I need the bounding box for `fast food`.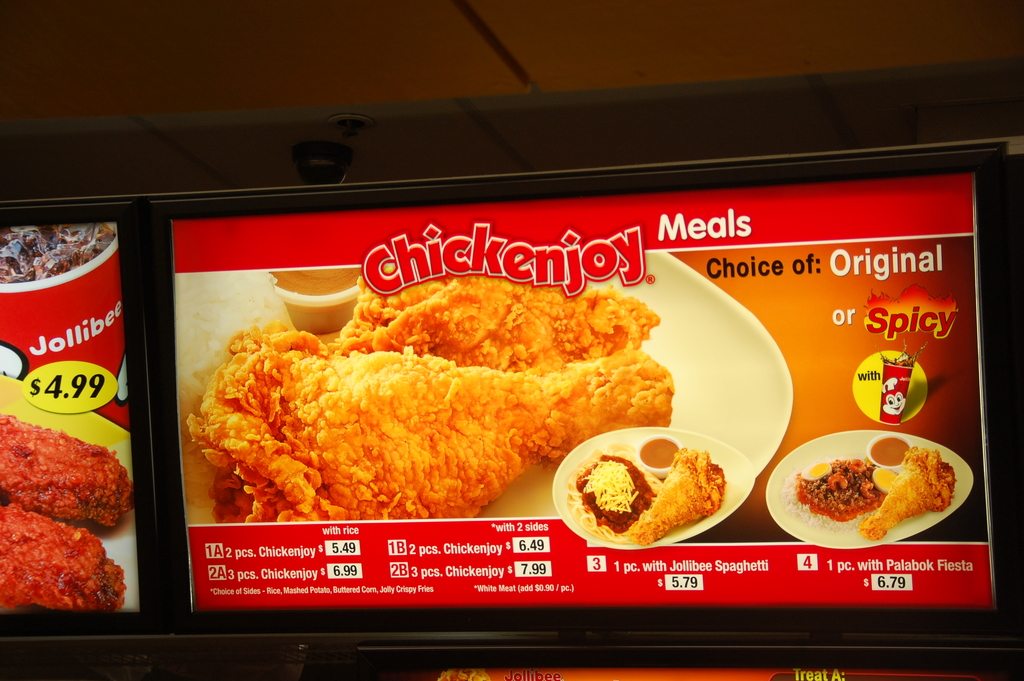
Here it is: x1=0, y1=500, x2=128, y2=609.
